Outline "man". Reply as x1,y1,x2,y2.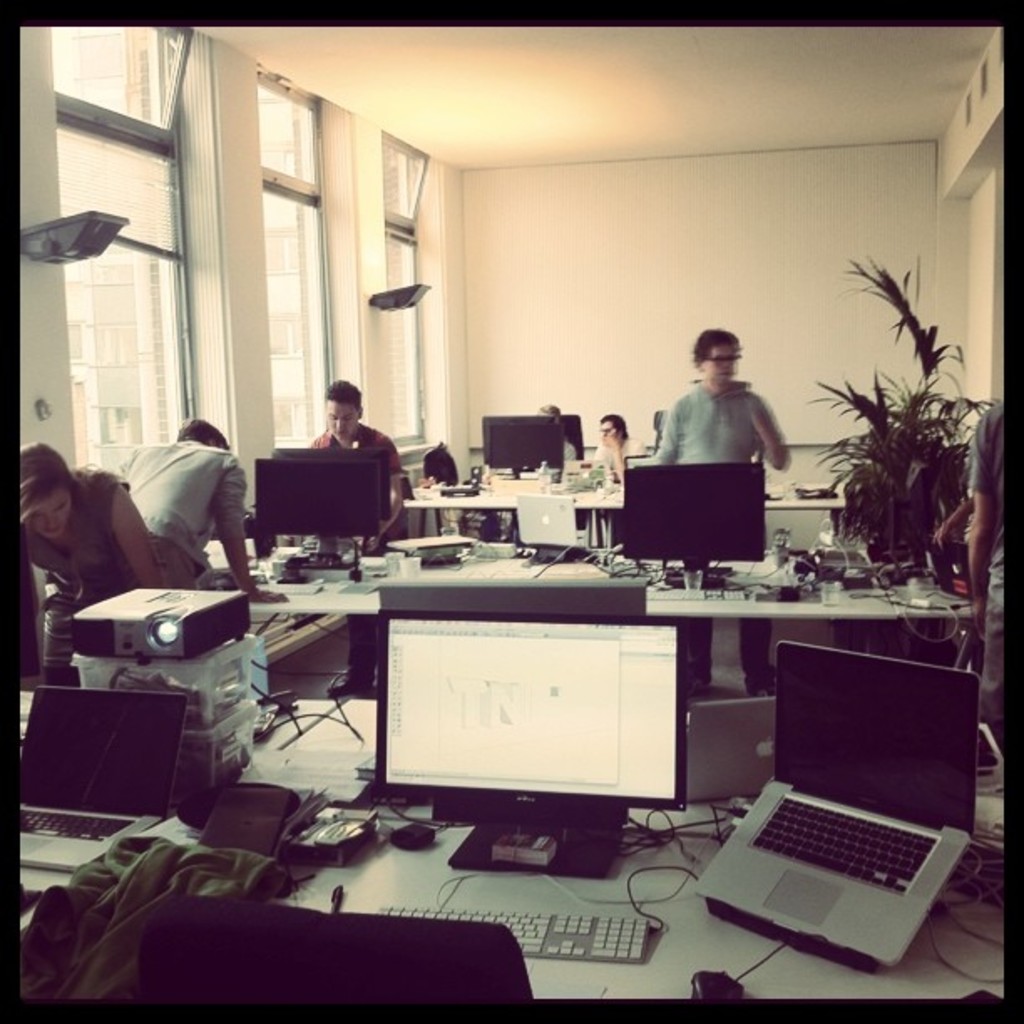
301,373,413,704.
